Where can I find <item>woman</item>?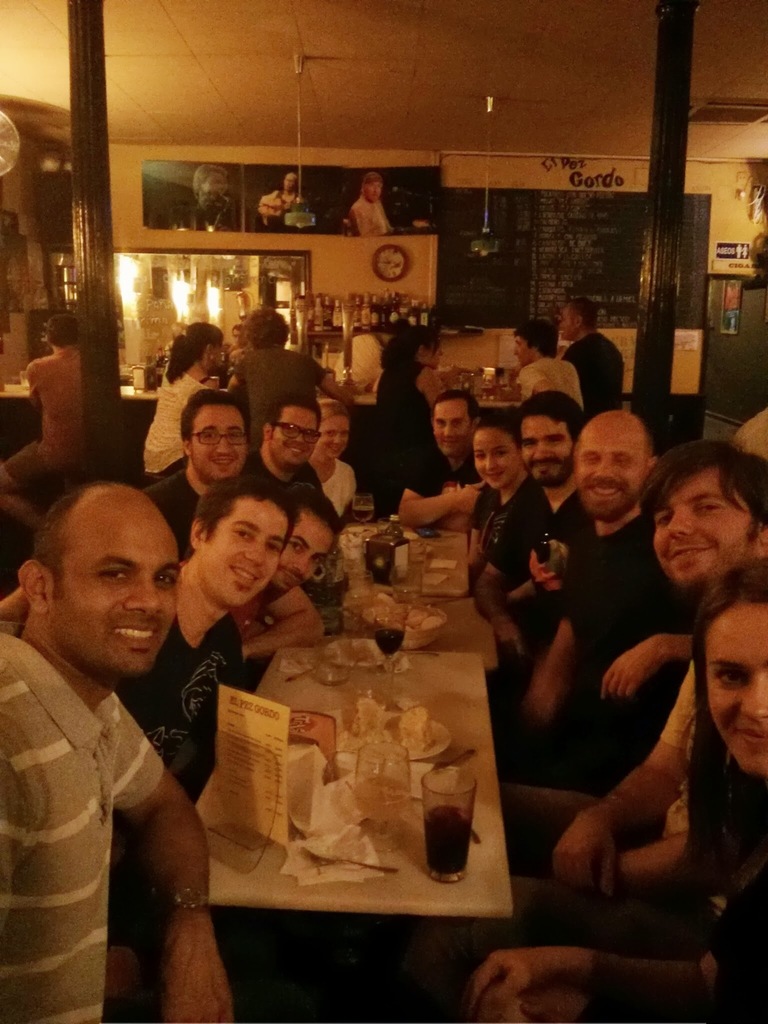
You can find it at [468,409,527,515].
